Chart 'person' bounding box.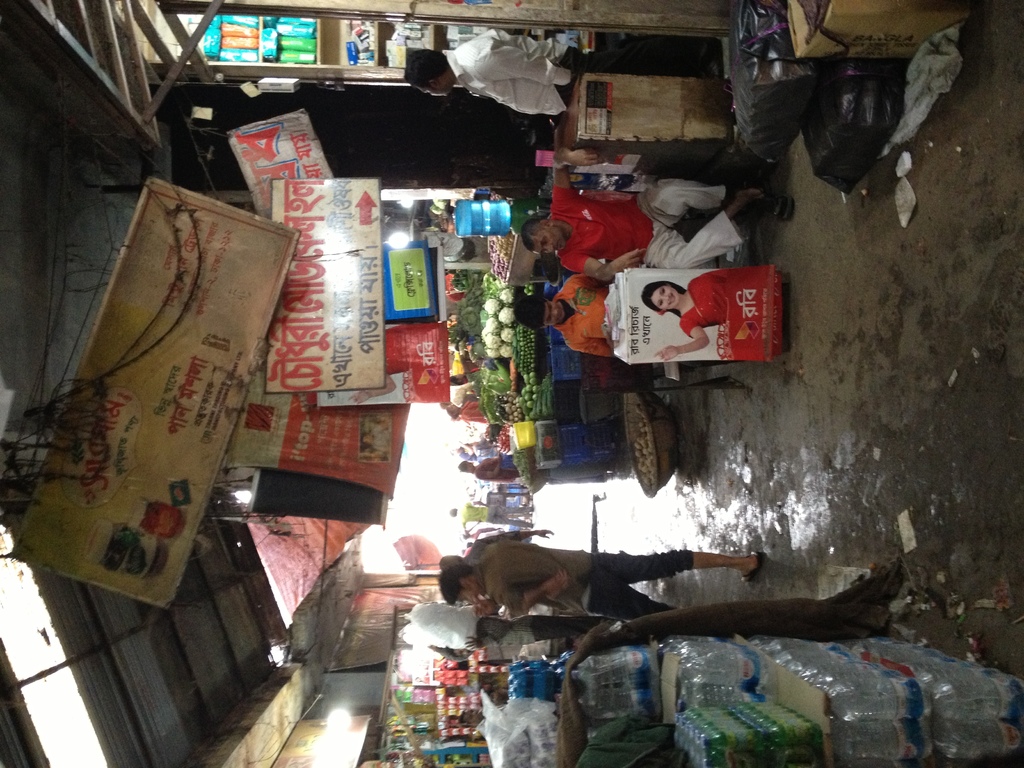
Charted: box(402, 29, 723, 120).
